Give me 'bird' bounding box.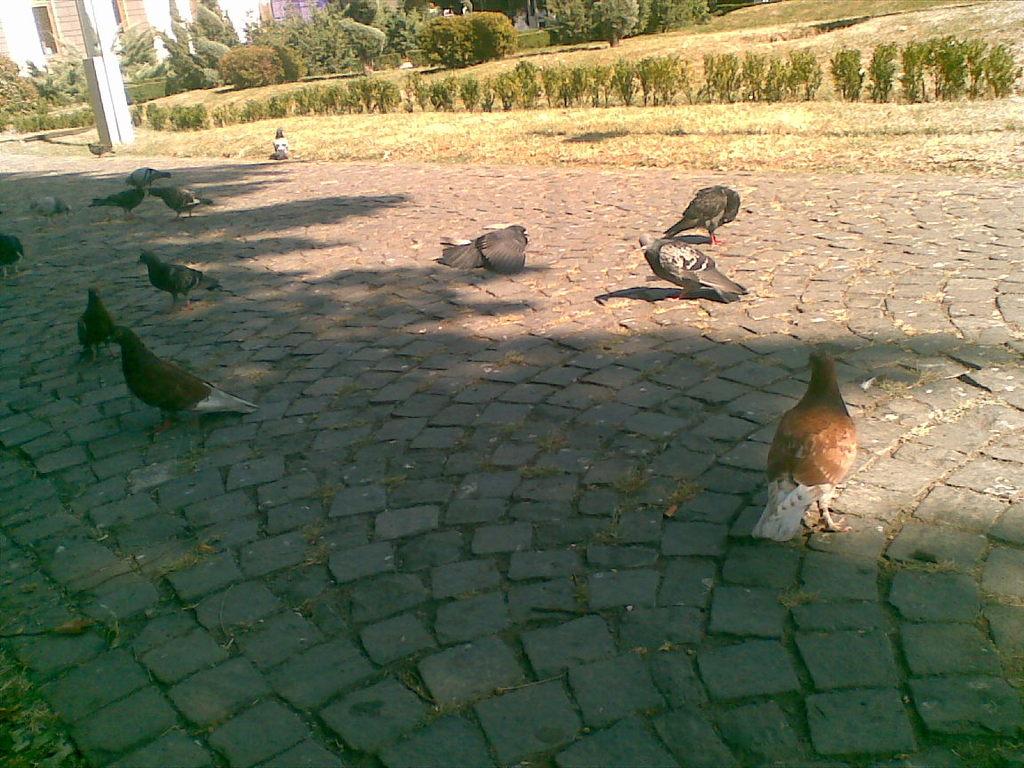
435:222:532:276.
